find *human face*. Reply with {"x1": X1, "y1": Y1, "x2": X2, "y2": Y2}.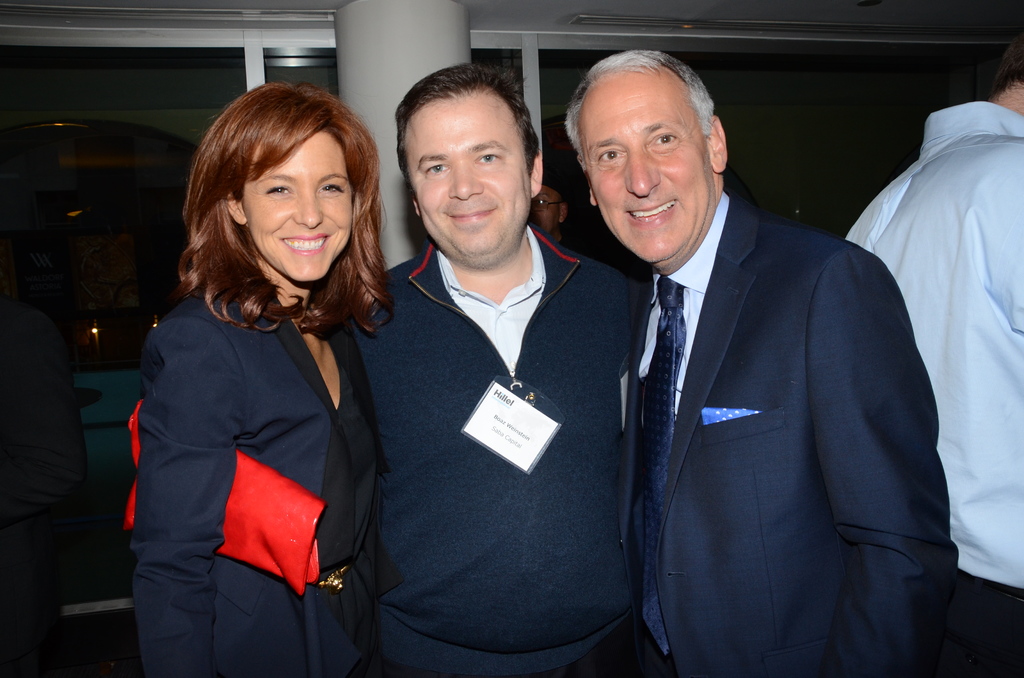
{"x1": 406, "y1": 92, "x2": 532, "y2": 262}.
